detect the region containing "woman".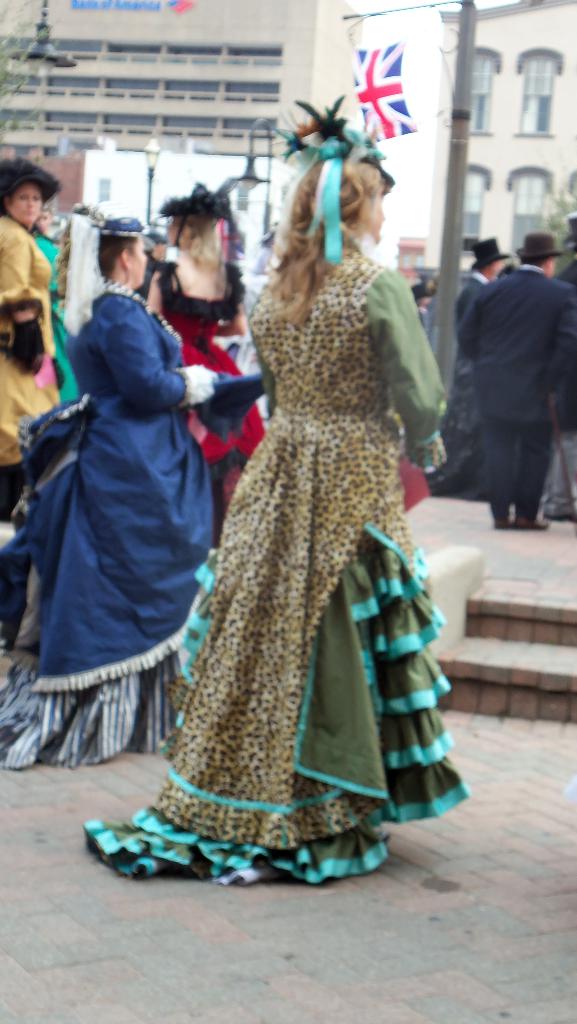
[0,205,228,770].
